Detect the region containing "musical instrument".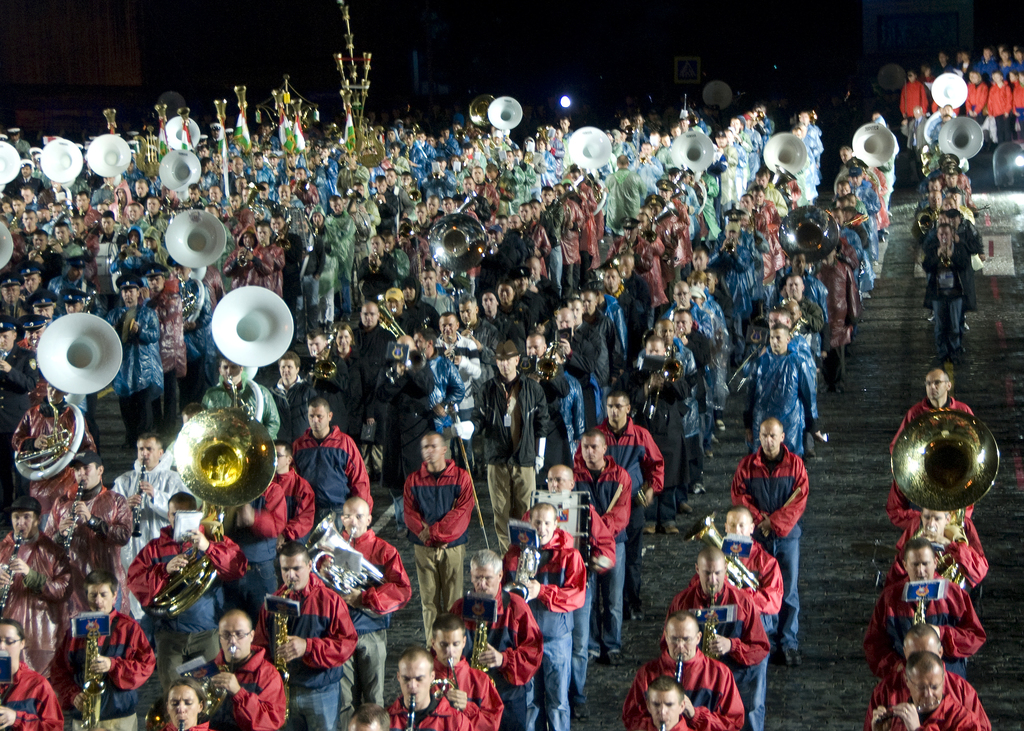
(left=488, top=93, right=525, bottom=156).
